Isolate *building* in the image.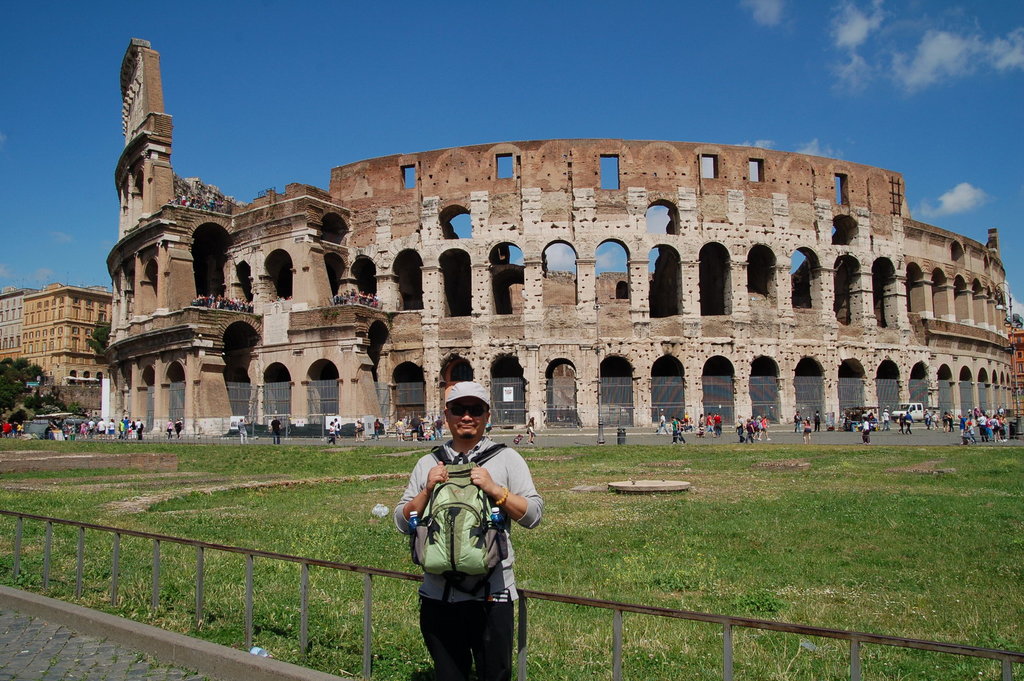
Isolated region: 23/284/113/411.
